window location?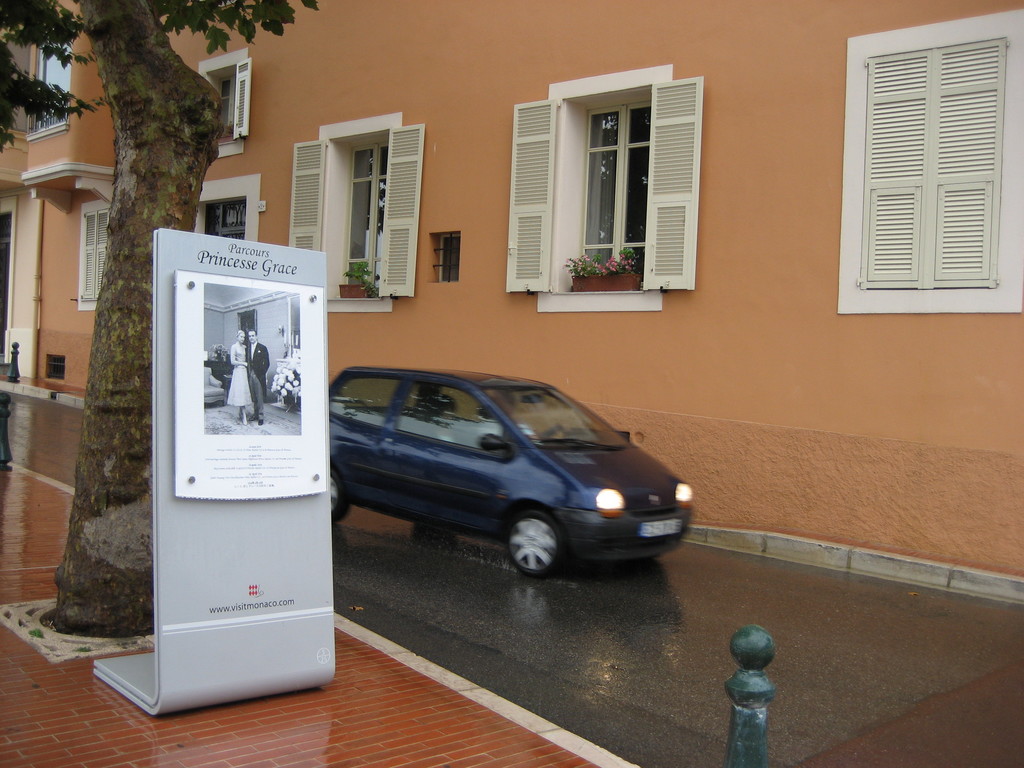
<box>431,234,458,284</box>
